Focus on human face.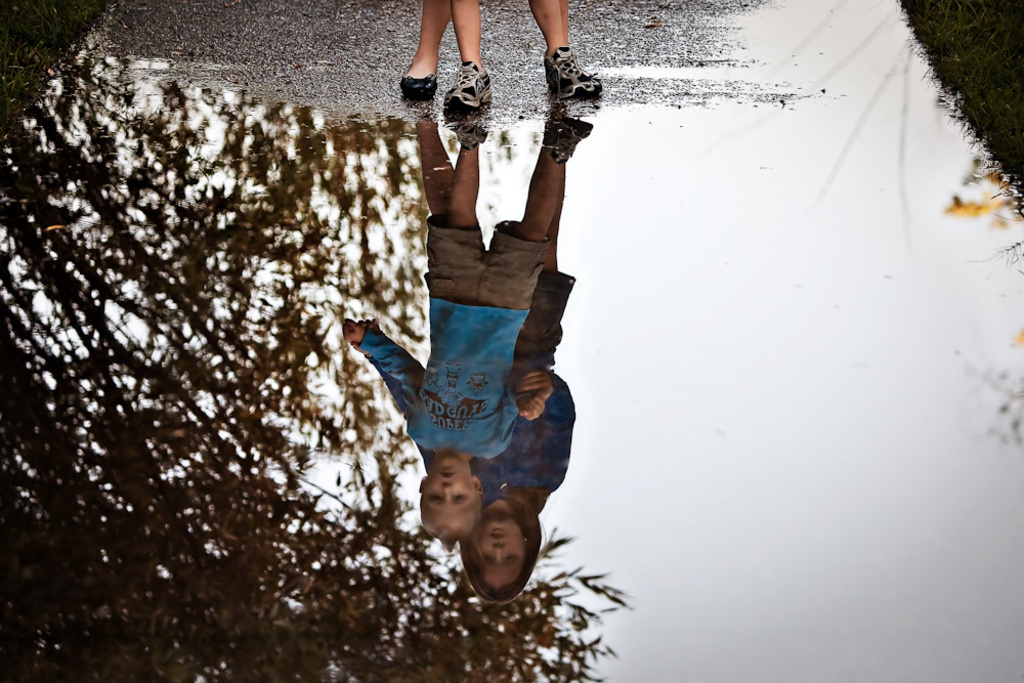
Focused at (477,514,524,590).
